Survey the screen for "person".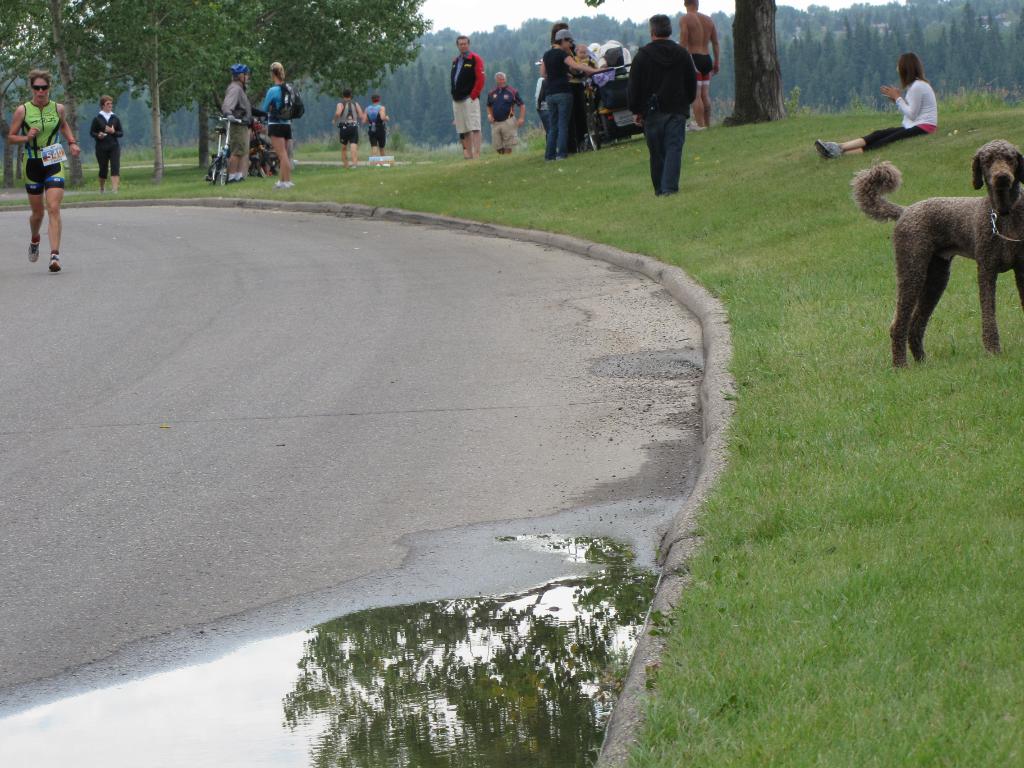
Survey found: 260/61/298/186.
